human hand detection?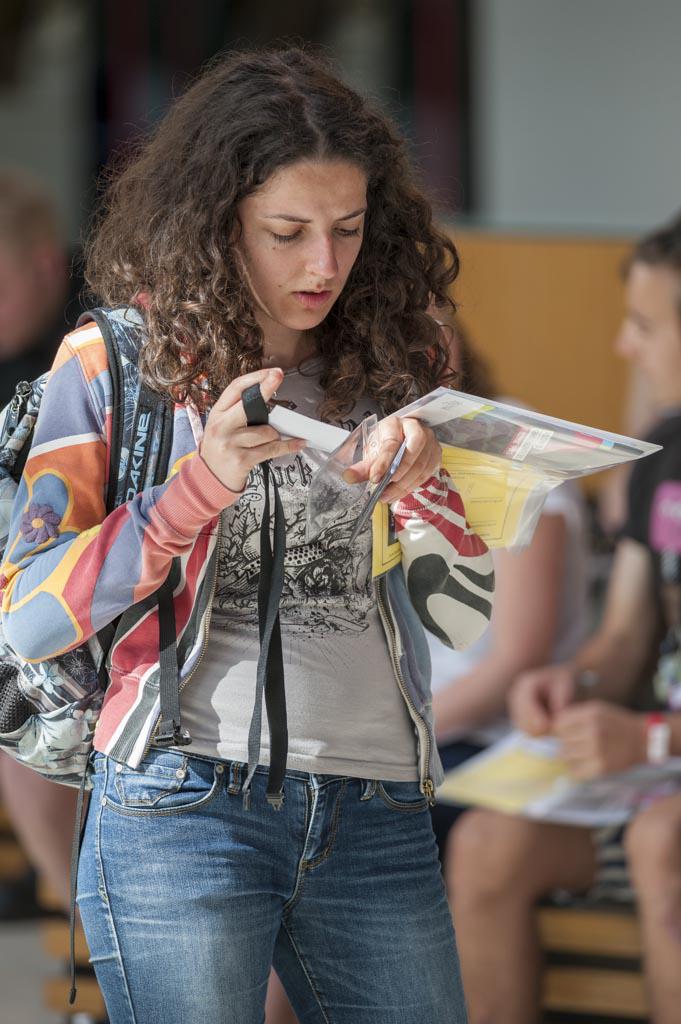
region(506, 666, 577, 739)
